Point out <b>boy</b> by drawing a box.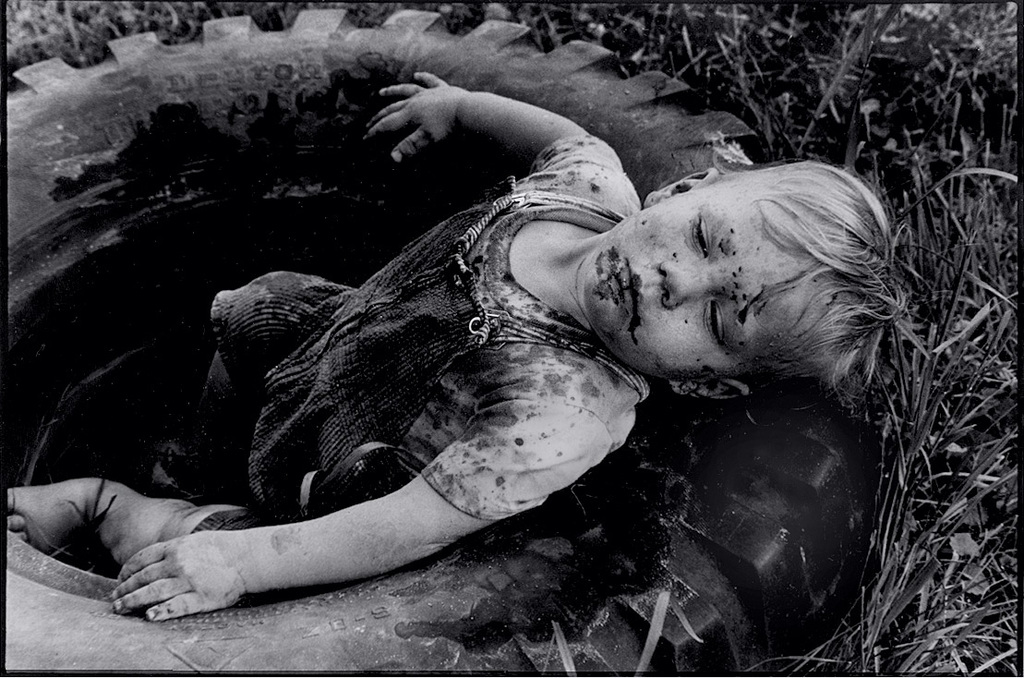
x1=57 y1=107 x2=966 y2=611.
